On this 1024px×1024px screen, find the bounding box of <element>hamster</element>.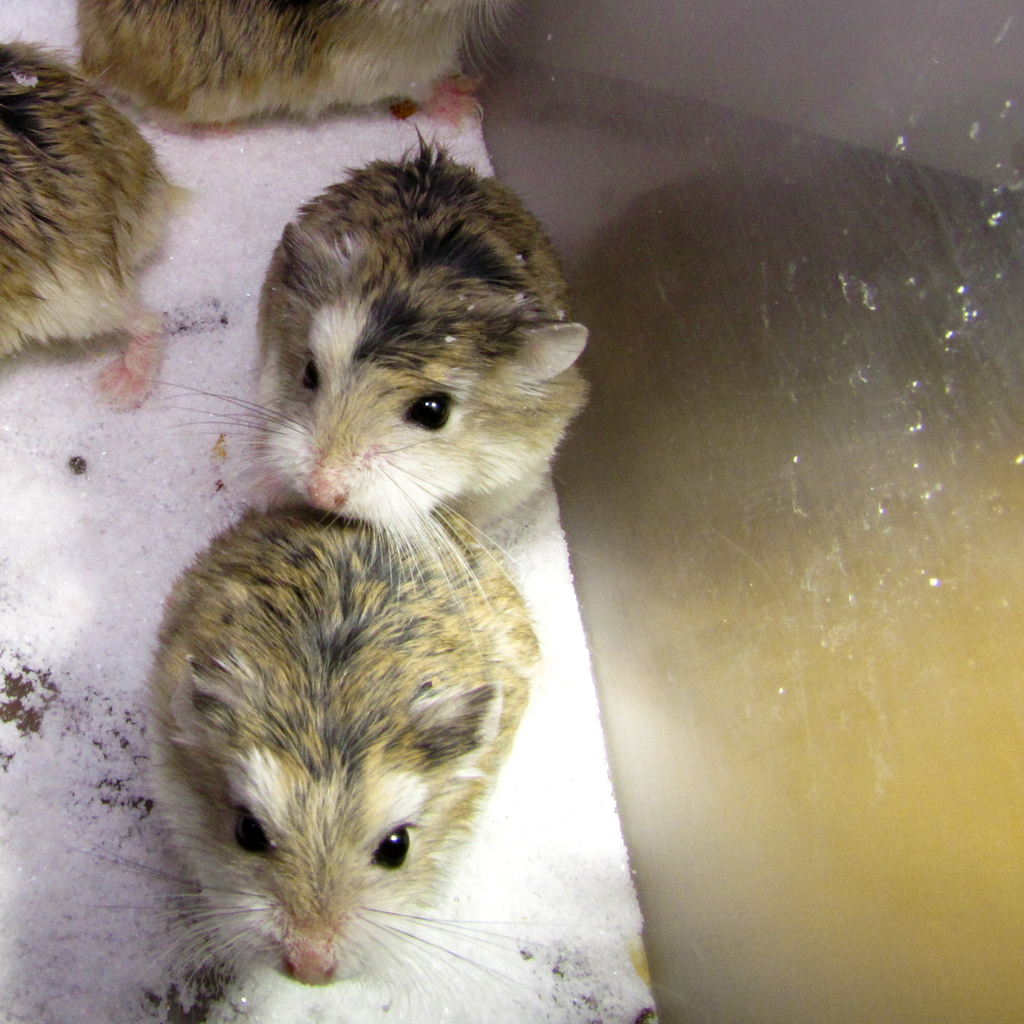
Bounding box: {"left": 0, "top": 29, "right": 193, "bottom": 363}.
